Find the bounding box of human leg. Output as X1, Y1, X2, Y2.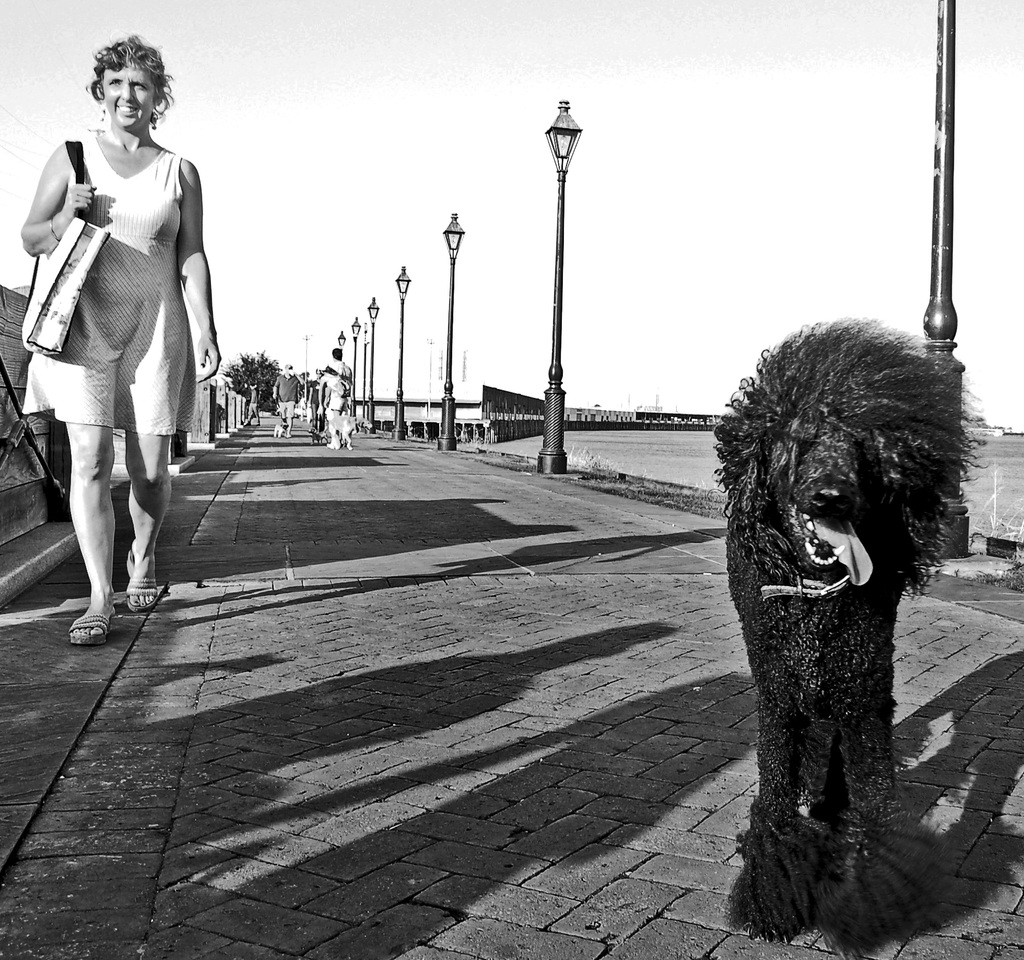
120, 347, 184, 606.
